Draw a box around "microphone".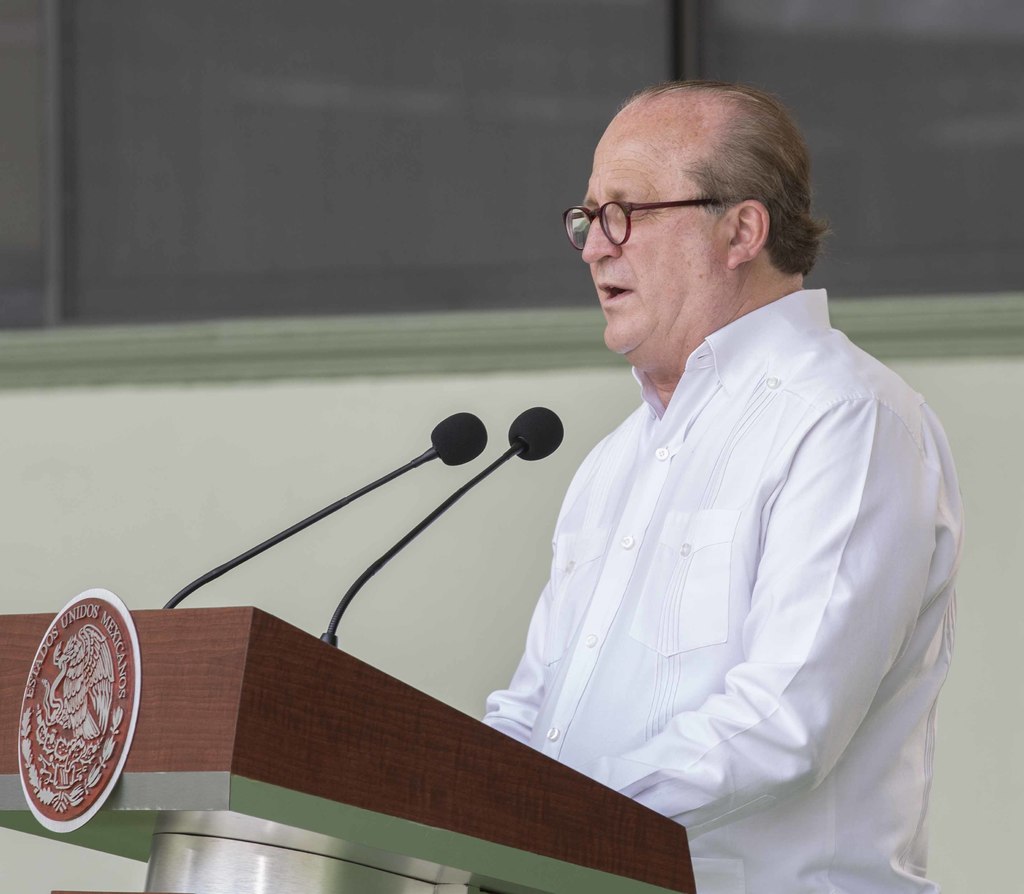
(426,409,488,463).
